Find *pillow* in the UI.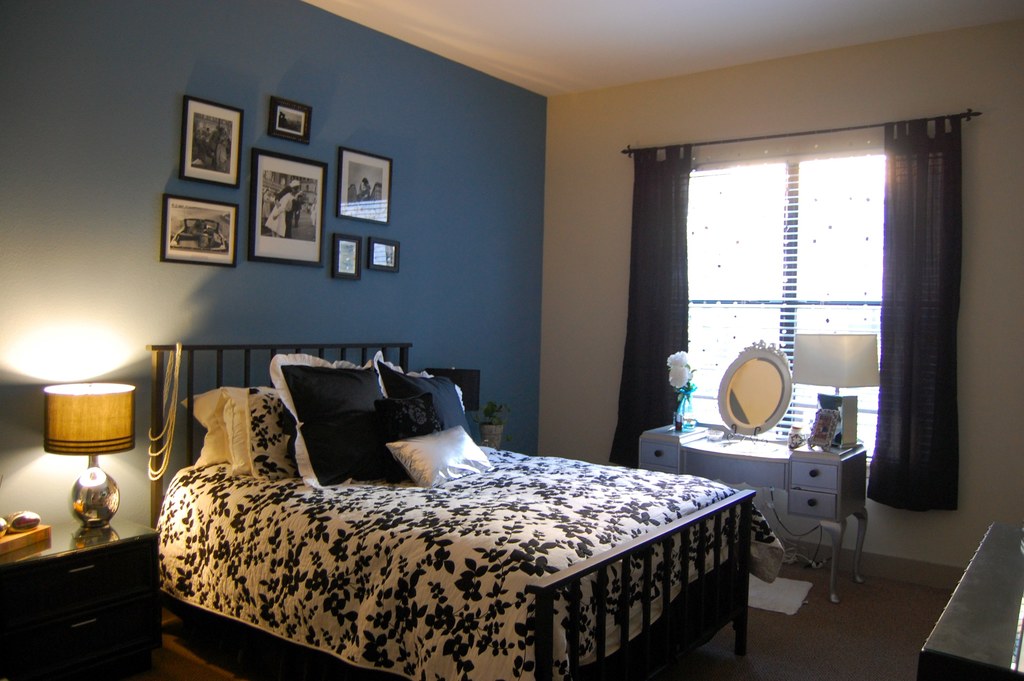
UI element at l=375, t=348, r=484, b=466.
